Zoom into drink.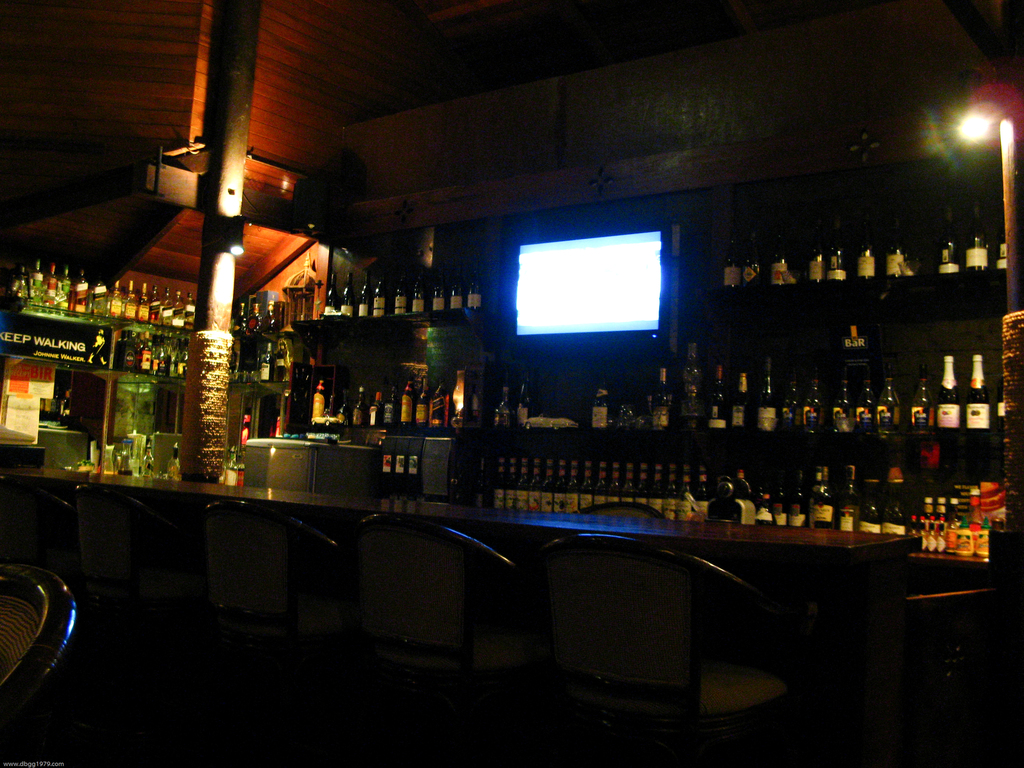
Zoom target: bbox(230, 303, 246, 333).
